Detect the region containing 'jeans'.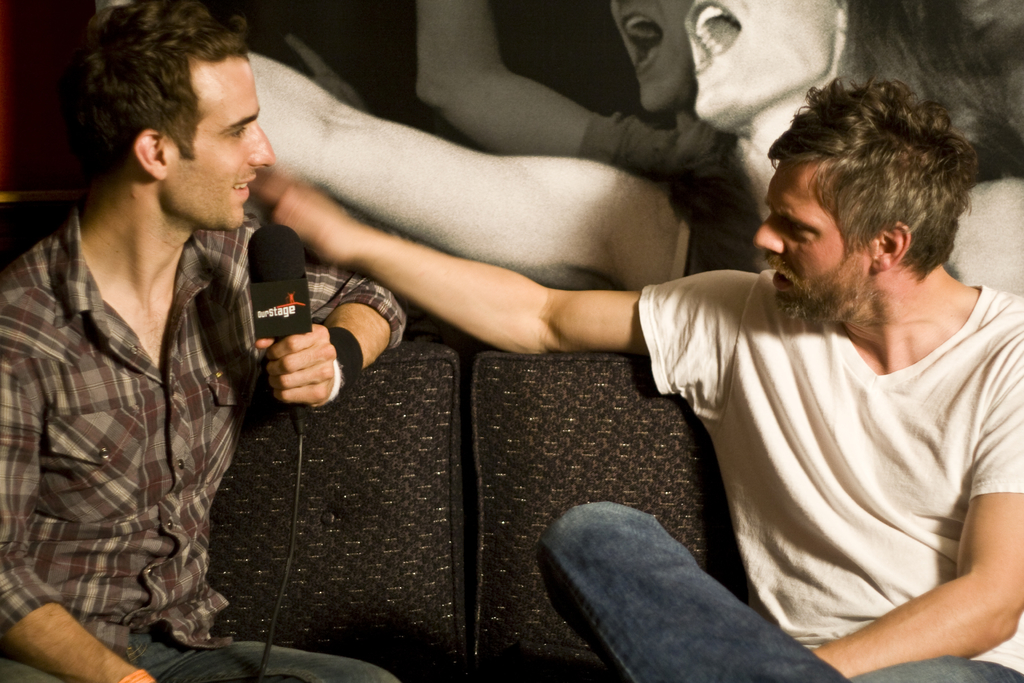
box(0, 622, 399, 682).
